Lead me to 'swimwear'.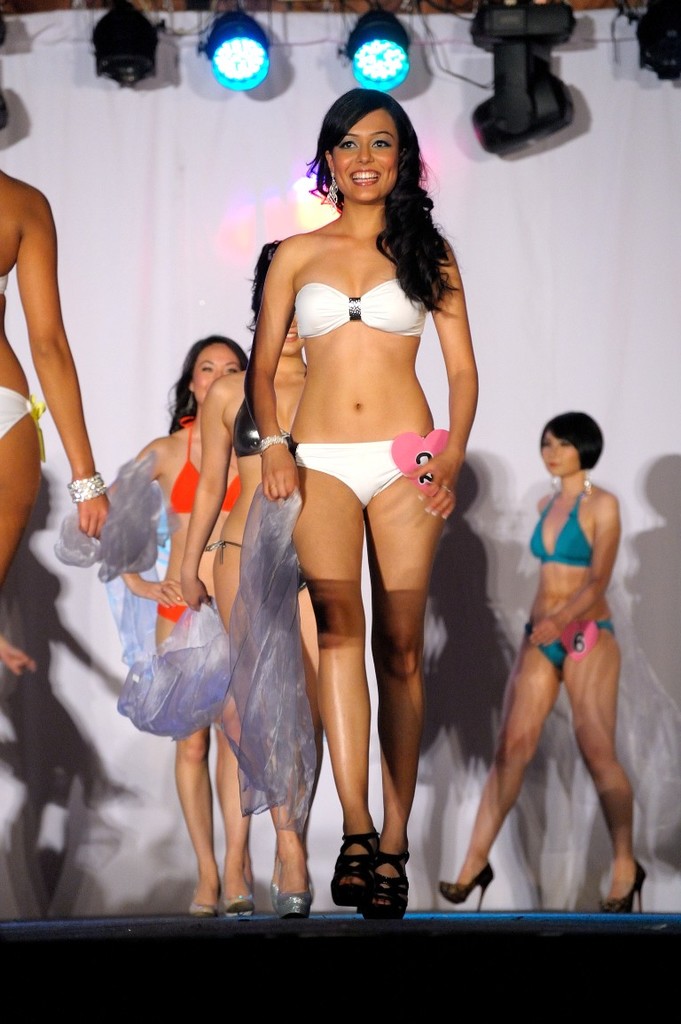
Lead to detection(528, 484, 593, 567).
